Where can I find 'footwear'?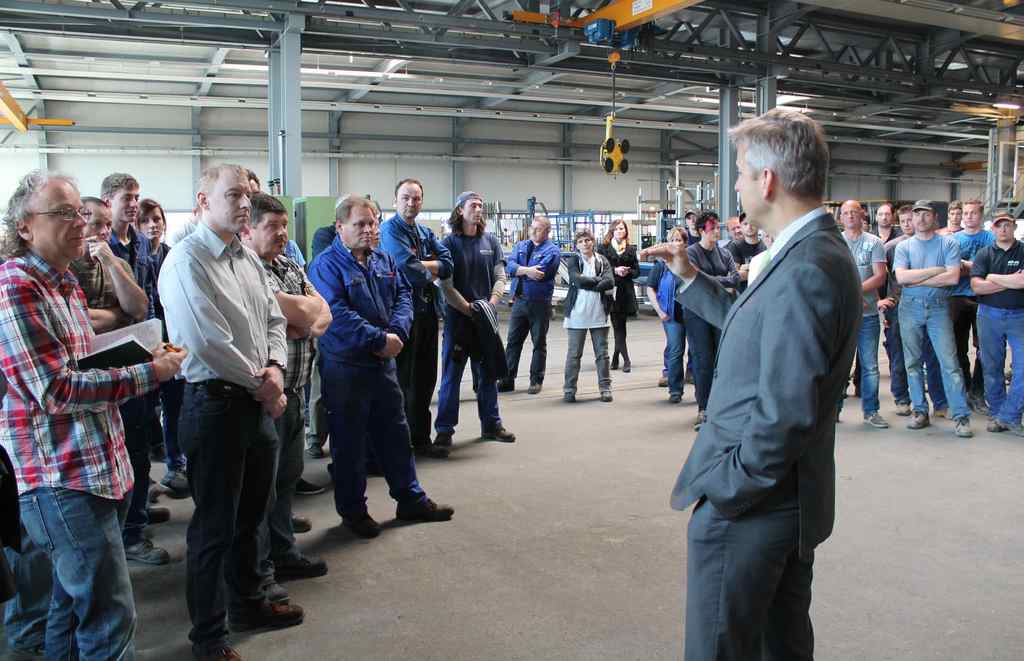
You can find it at l=479, t=425, r=517, b=443.
